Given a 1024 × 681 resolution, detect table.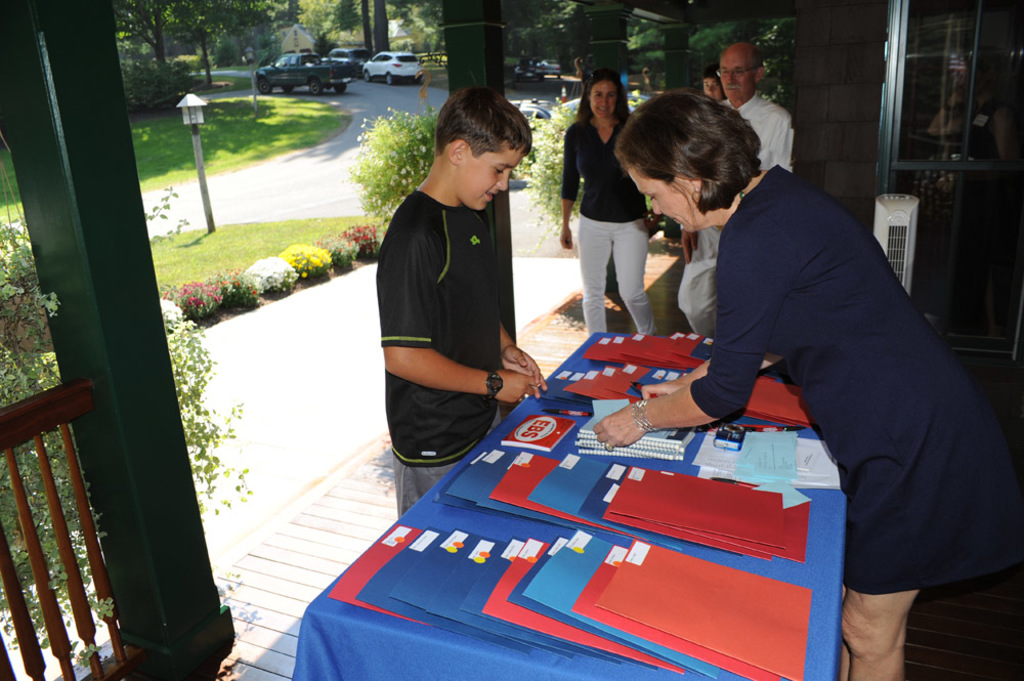
bbox=(301, 392, 867, 680).
